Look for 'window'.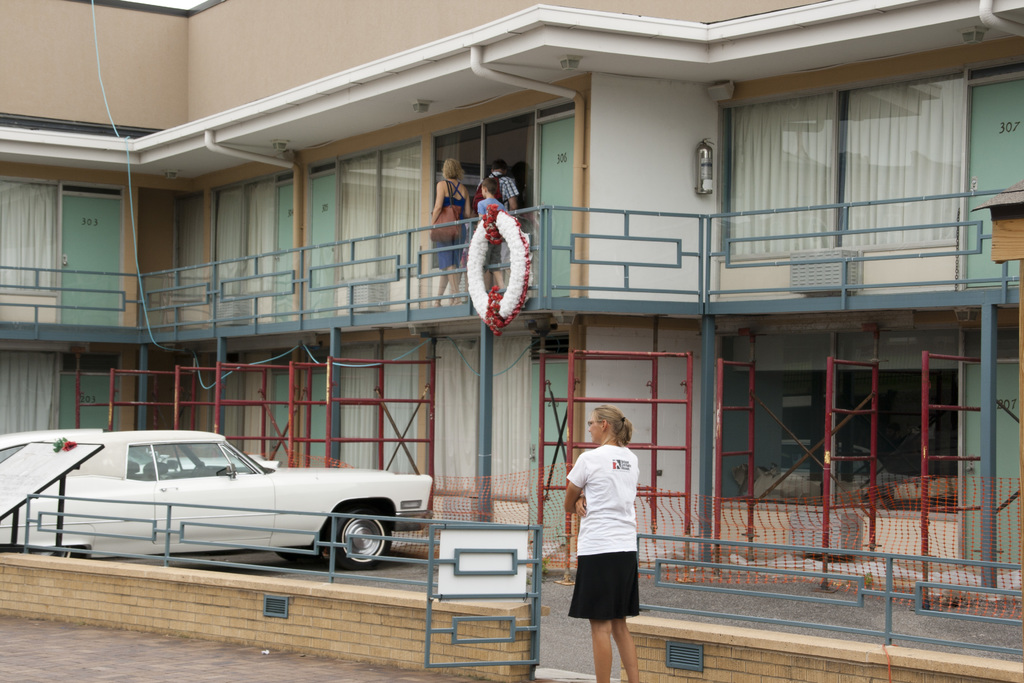
Found: 375/142/431/278.
